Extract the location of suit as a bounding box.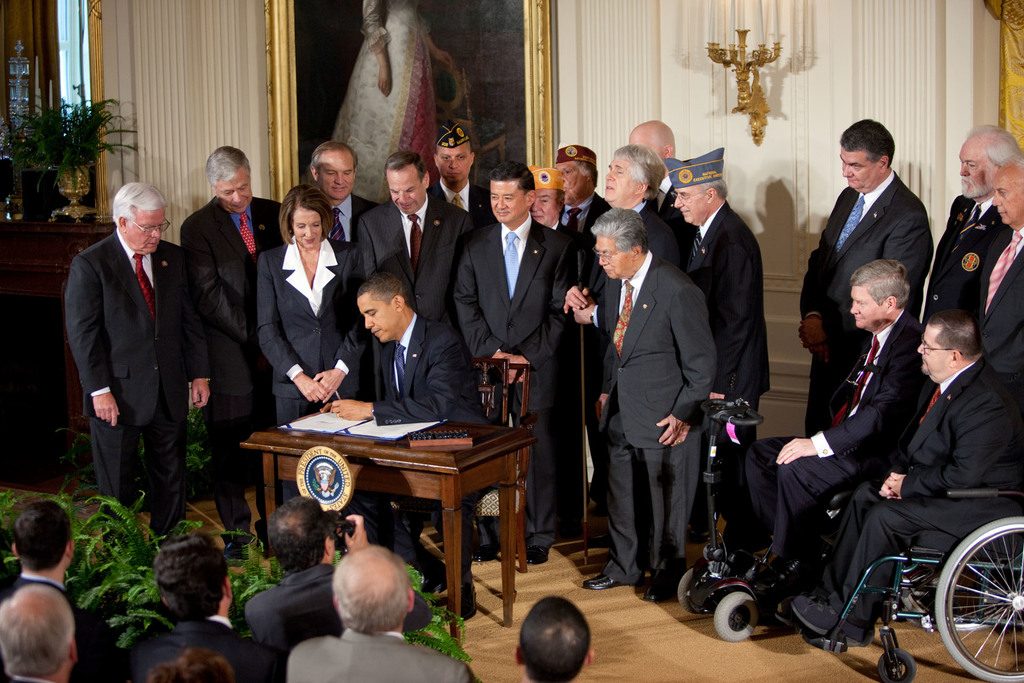
<box>679,194,778,488</box>.
